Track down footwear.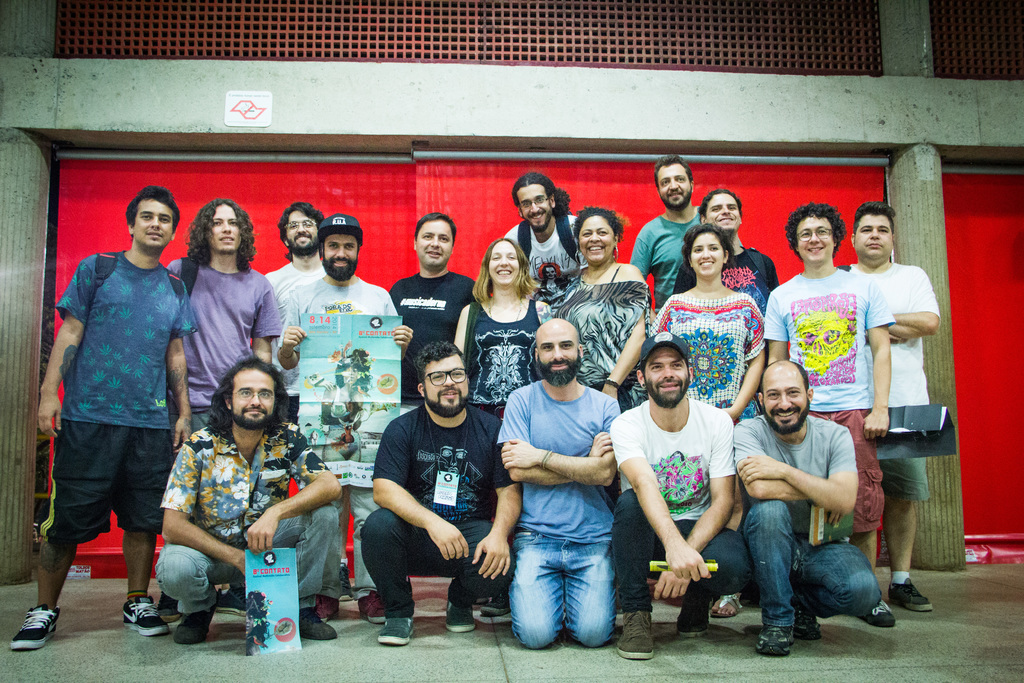
Tracked to 319 589 342 618.
